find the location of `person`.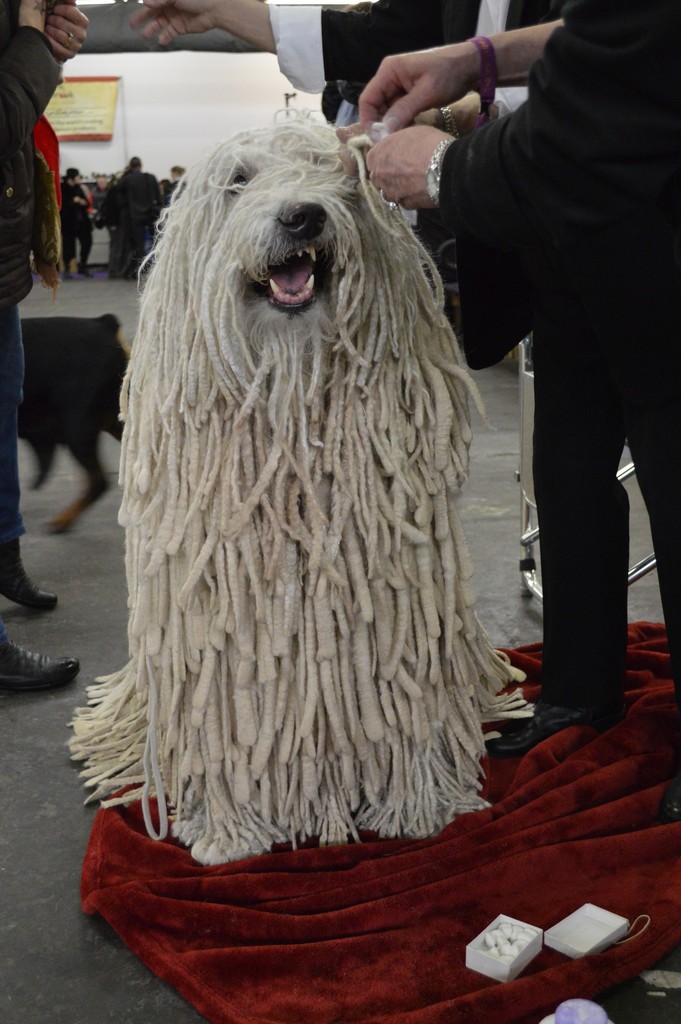
Location: l=105, t=154, r=161, b=284.
